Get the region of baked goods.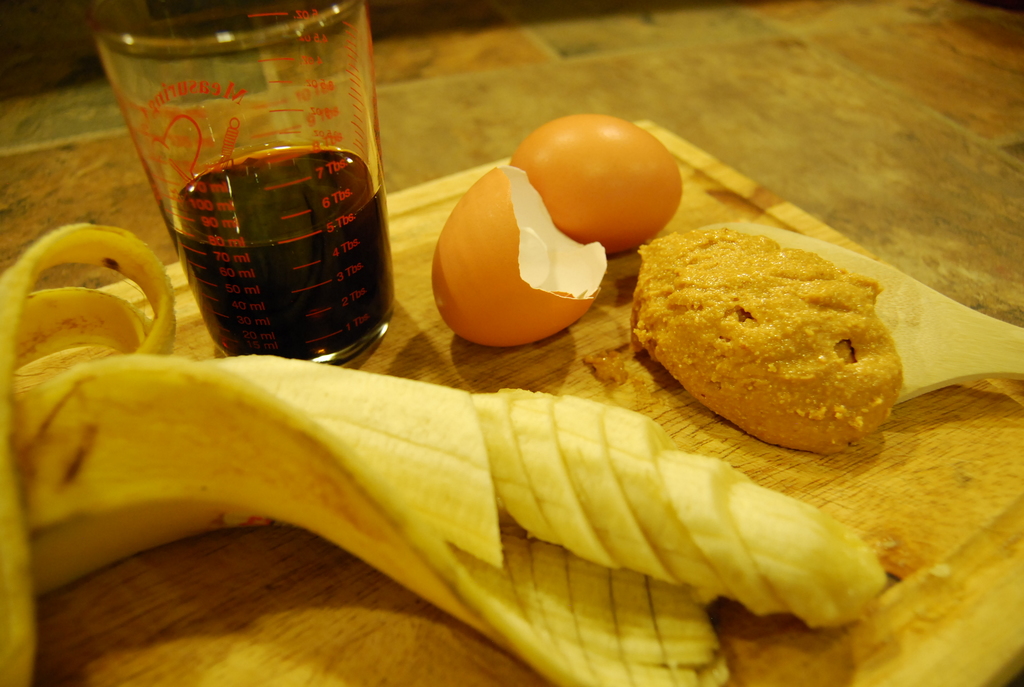
[x1=630, y1=235, x2=904, y2=457].
